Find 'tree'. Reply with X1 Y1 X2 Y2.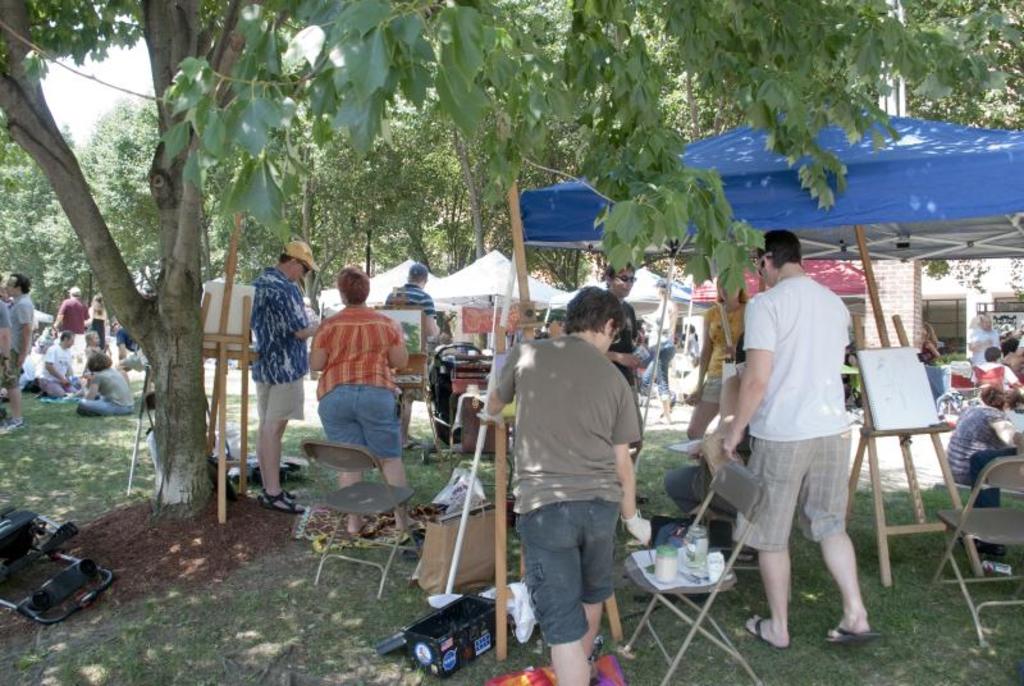
0 0 1023 522.
